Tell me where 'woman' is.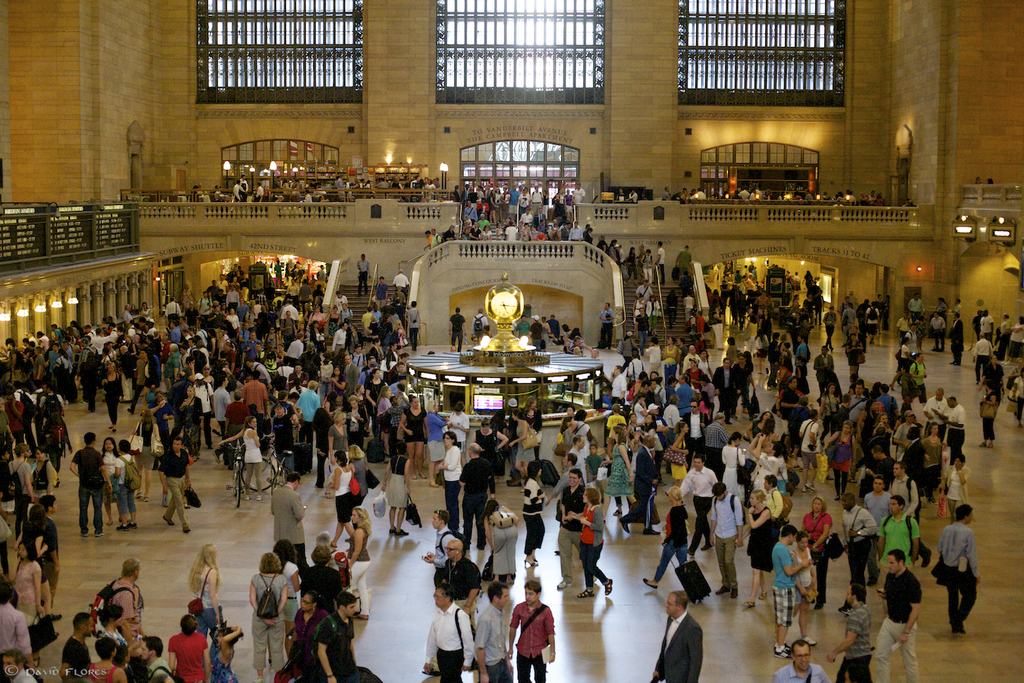
'woman' is at [326,451,357,547].
